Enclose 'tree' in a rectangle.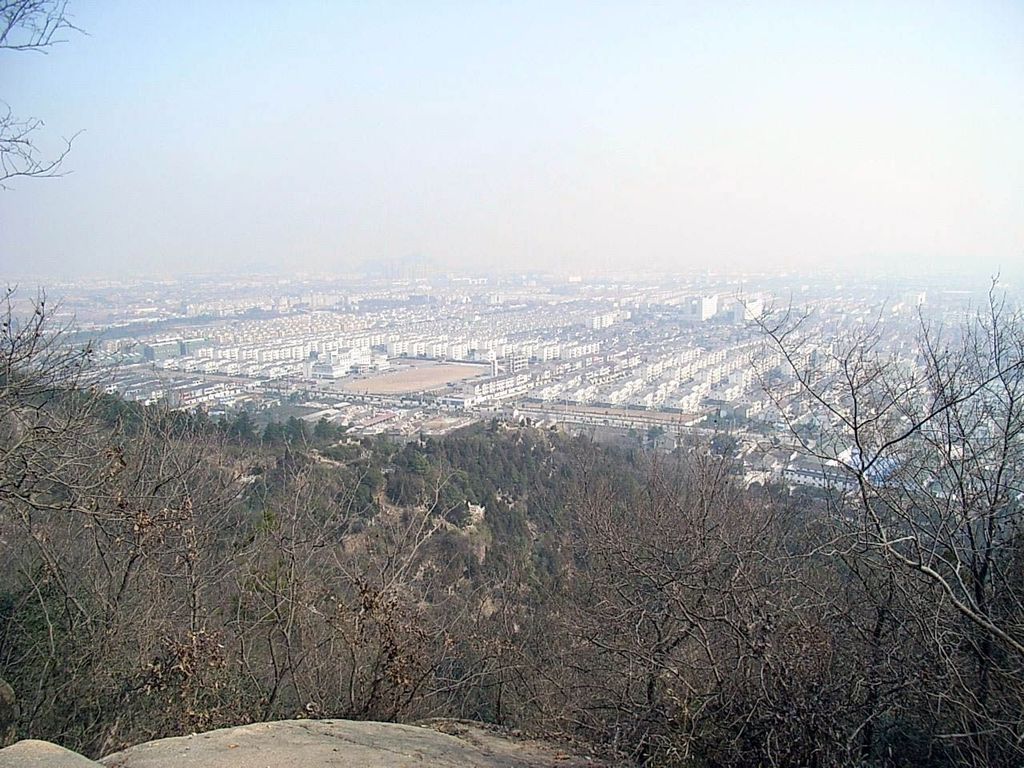
0,0,84,83.
